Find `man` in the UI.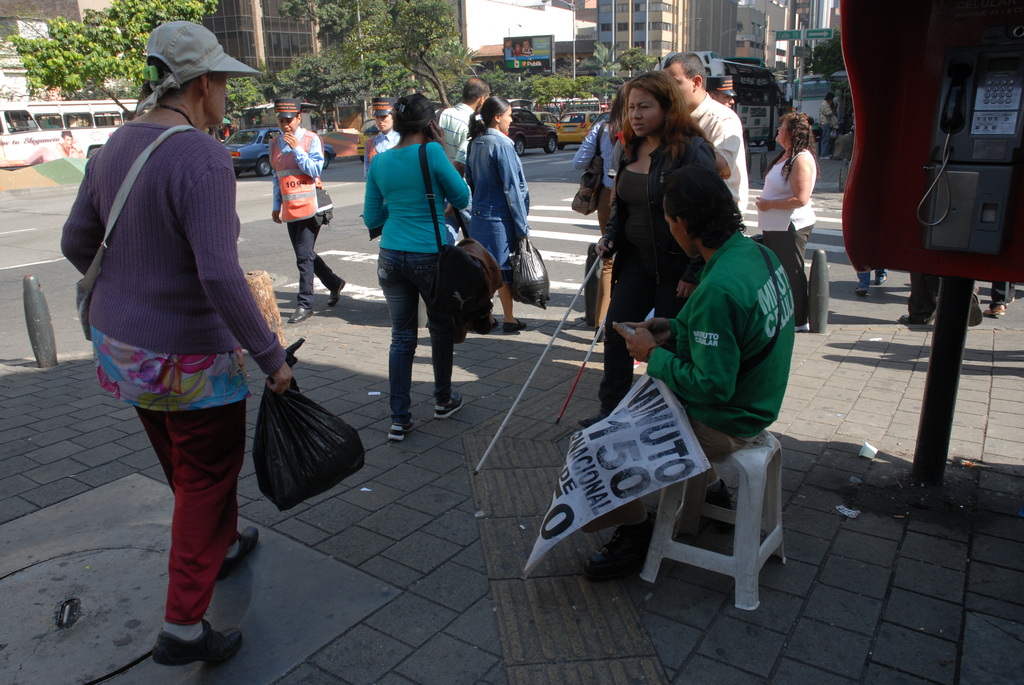
UI element at box=[662, 50, 750, 212].
